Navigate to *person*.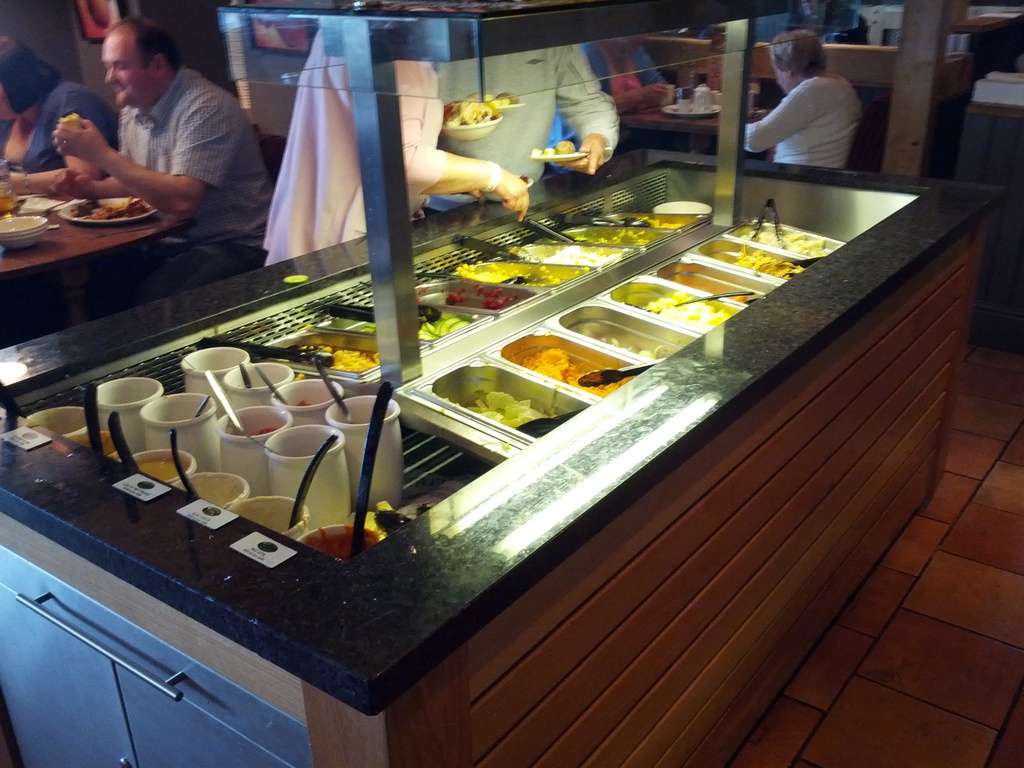
Navigation target: (x1=58, y1=20, x2=287, y2=291).
